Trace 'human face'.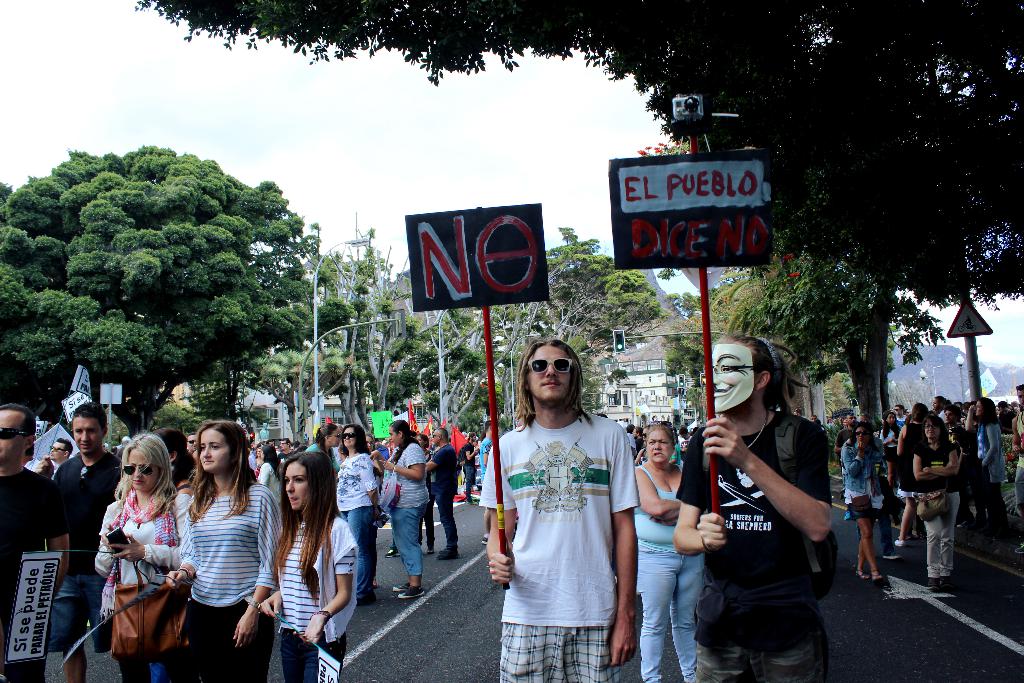
Traced to detection(847, 416, 857, 427).
